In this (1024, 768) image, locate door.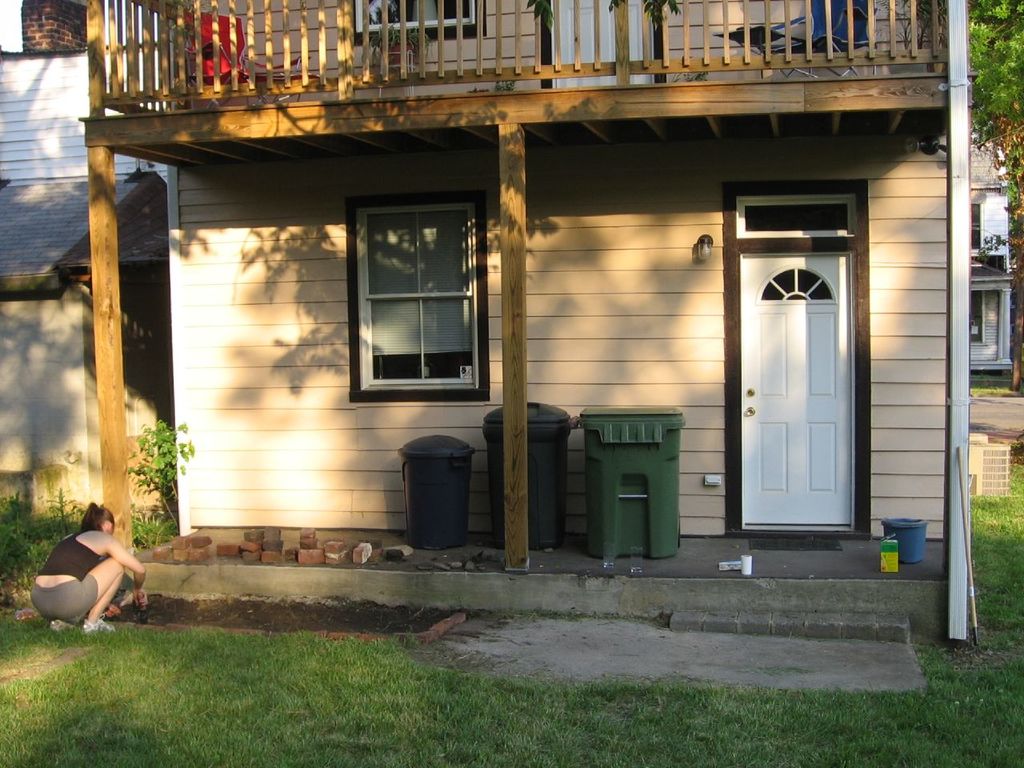
Bounding box: x1=552, y1=0, x2=654, y2=86.
